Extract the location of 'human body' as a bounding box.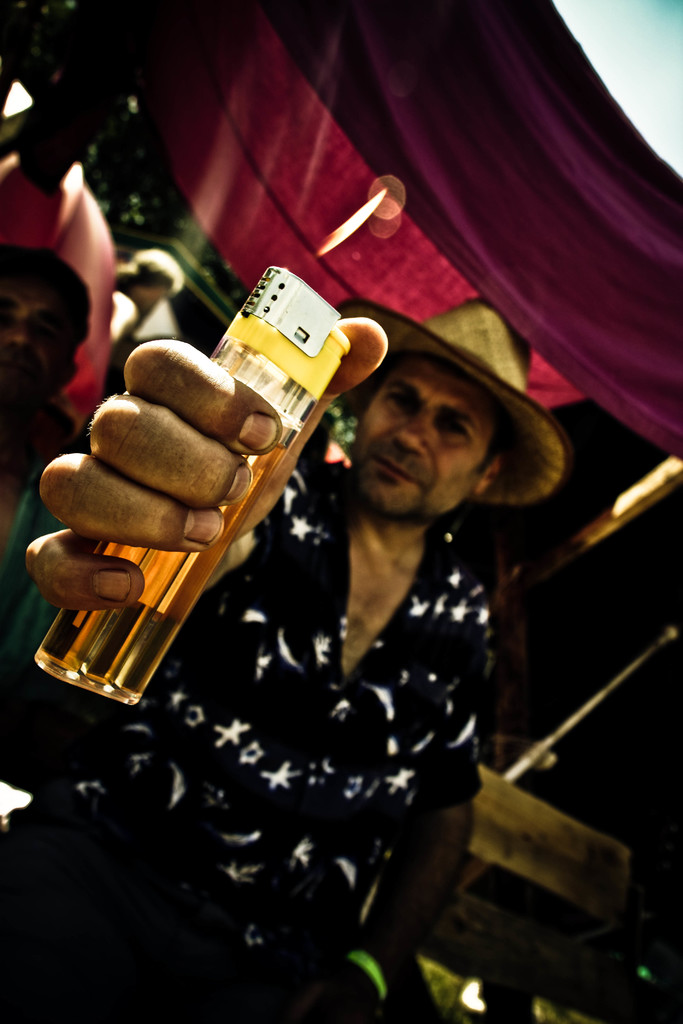
<box>103,230,541,988</box>.
